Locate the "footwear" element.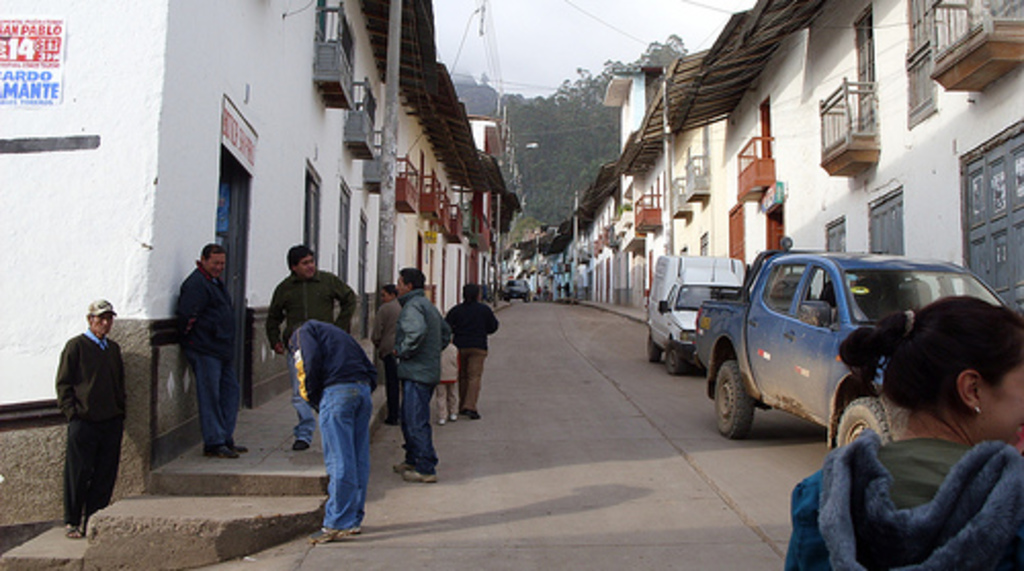
Element bbox: crop(346, 524, 360, 532).
